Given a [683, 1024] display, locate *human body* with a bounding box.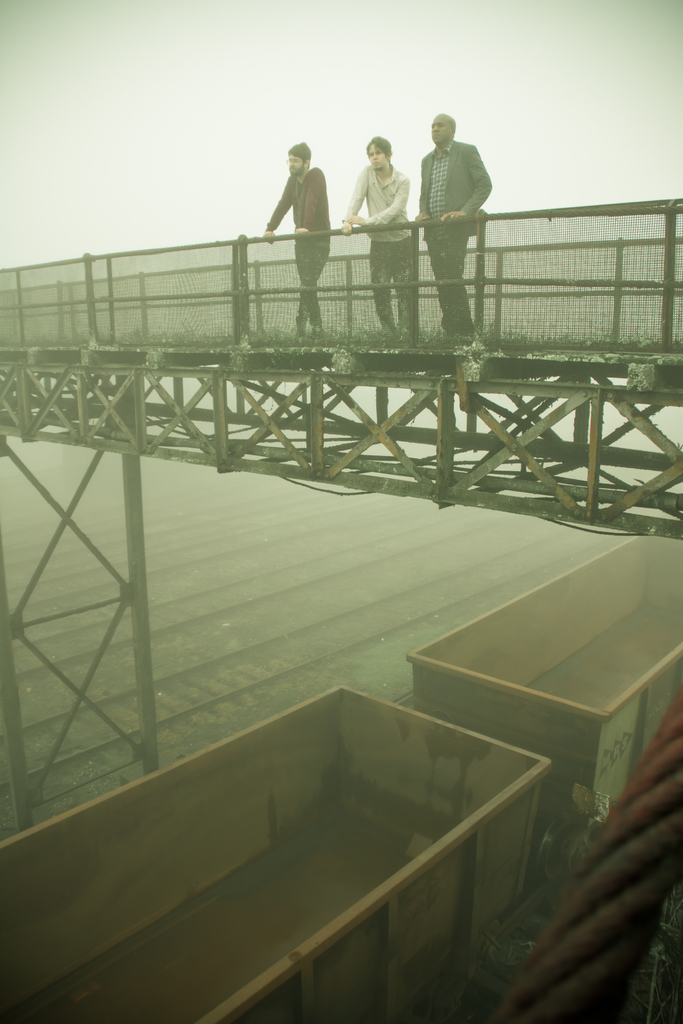
Located: 414:90:493:367.
